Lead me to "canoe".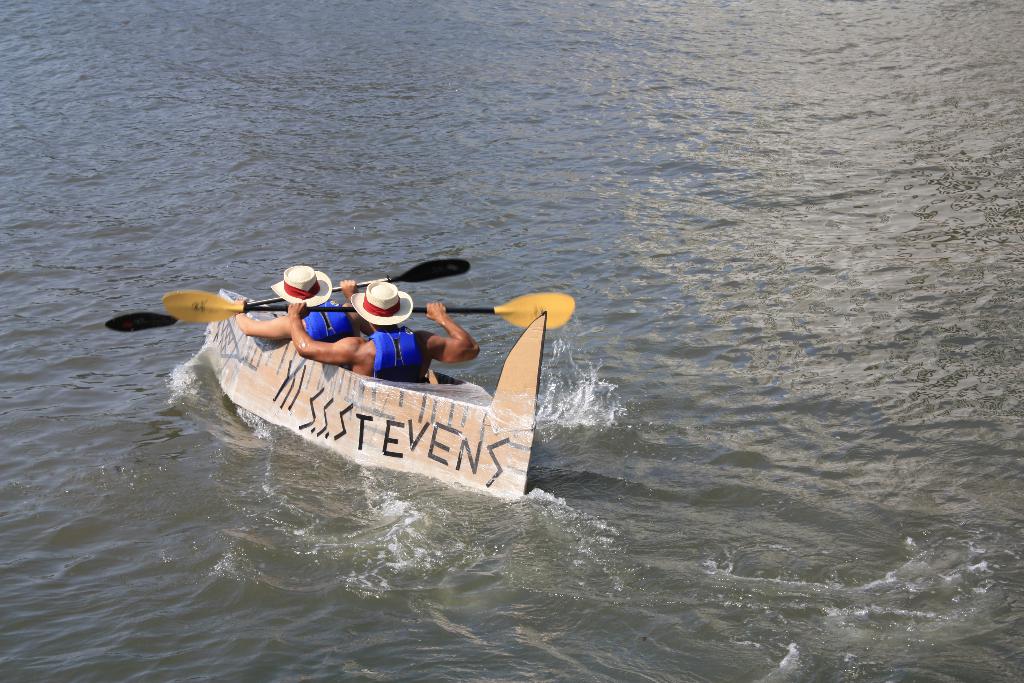
Lead to 202, 286, 543, 495.
